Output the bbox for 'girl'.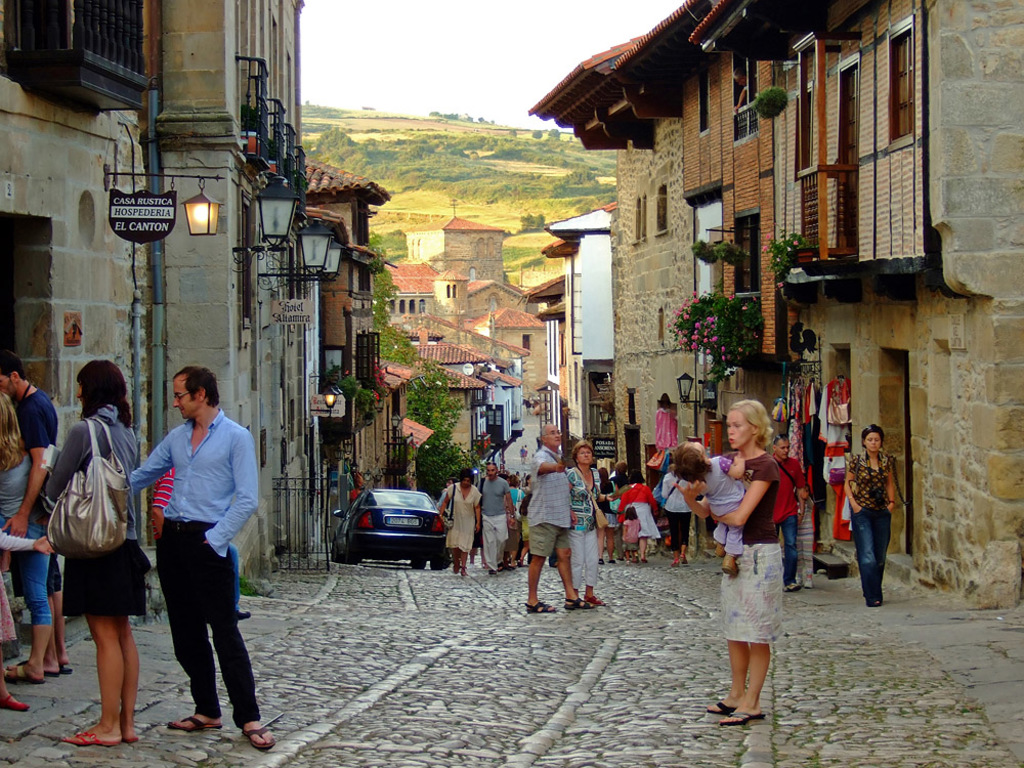
668,438,749,572.
